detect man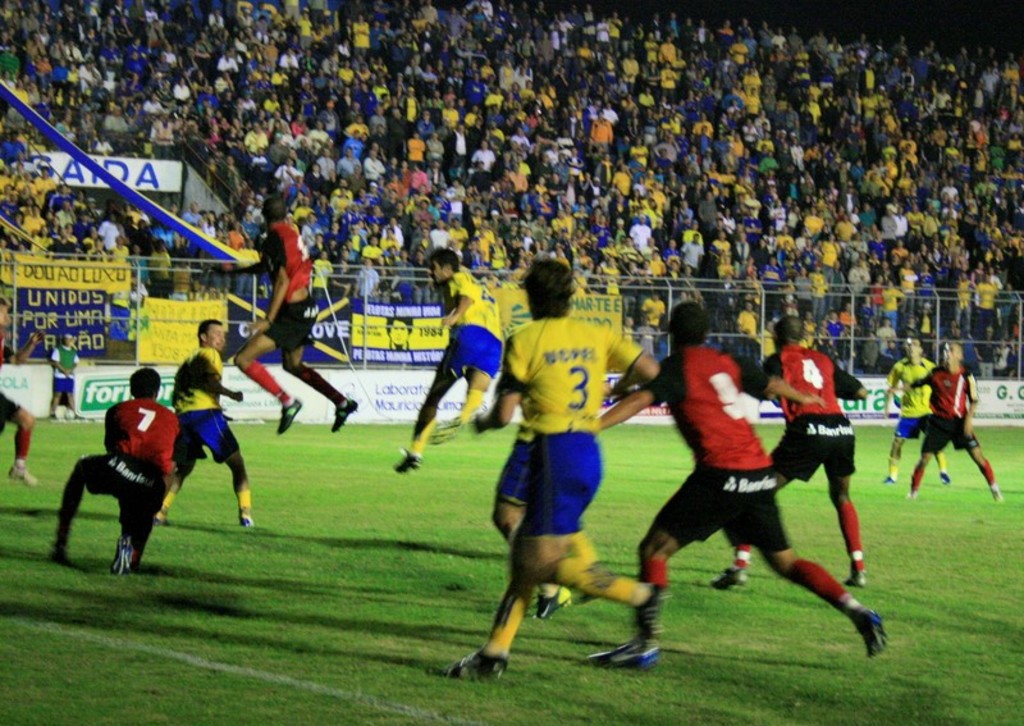
<box>435,257,664,677</box>
